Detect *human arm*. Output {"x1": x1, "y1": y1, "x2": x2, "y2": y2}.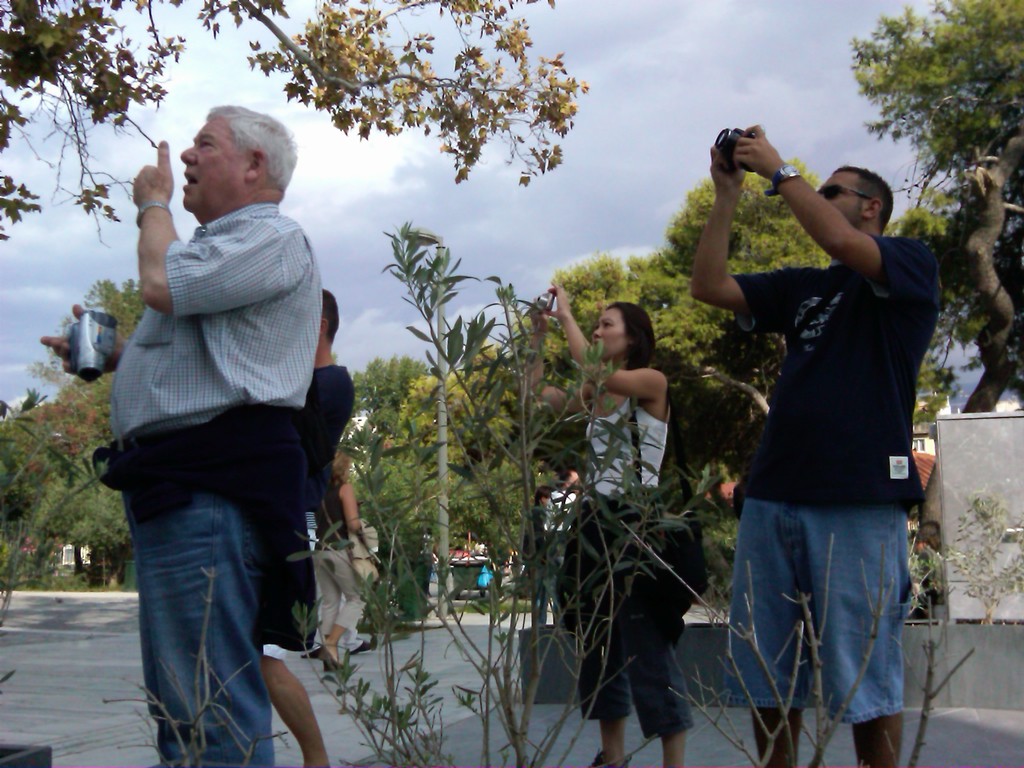
{"x1": 340, "y1": 479, "x2": 362, "y2": 536}.
